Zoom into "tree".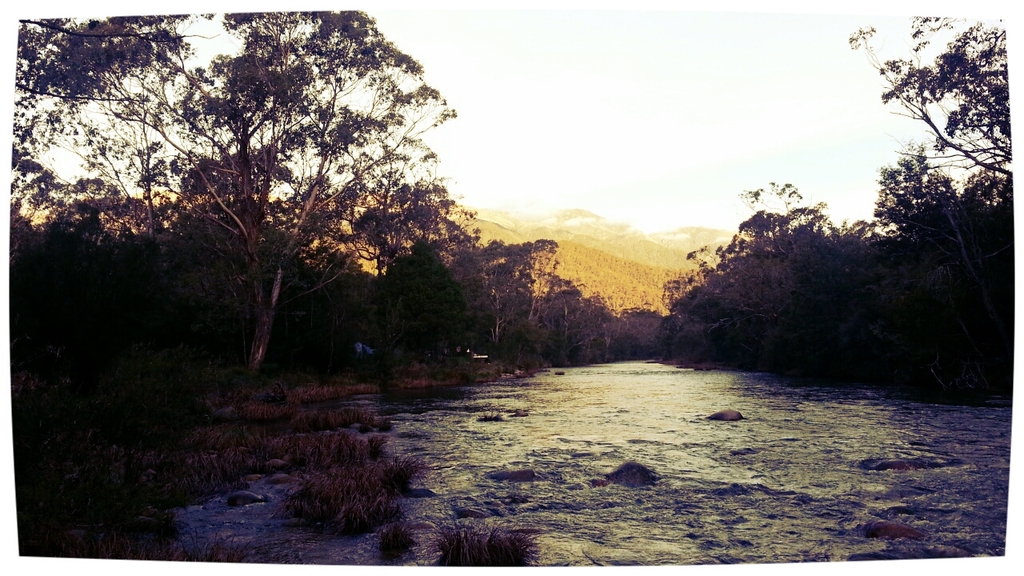
Zoom target: select_region(93, 0, 468, 394).
